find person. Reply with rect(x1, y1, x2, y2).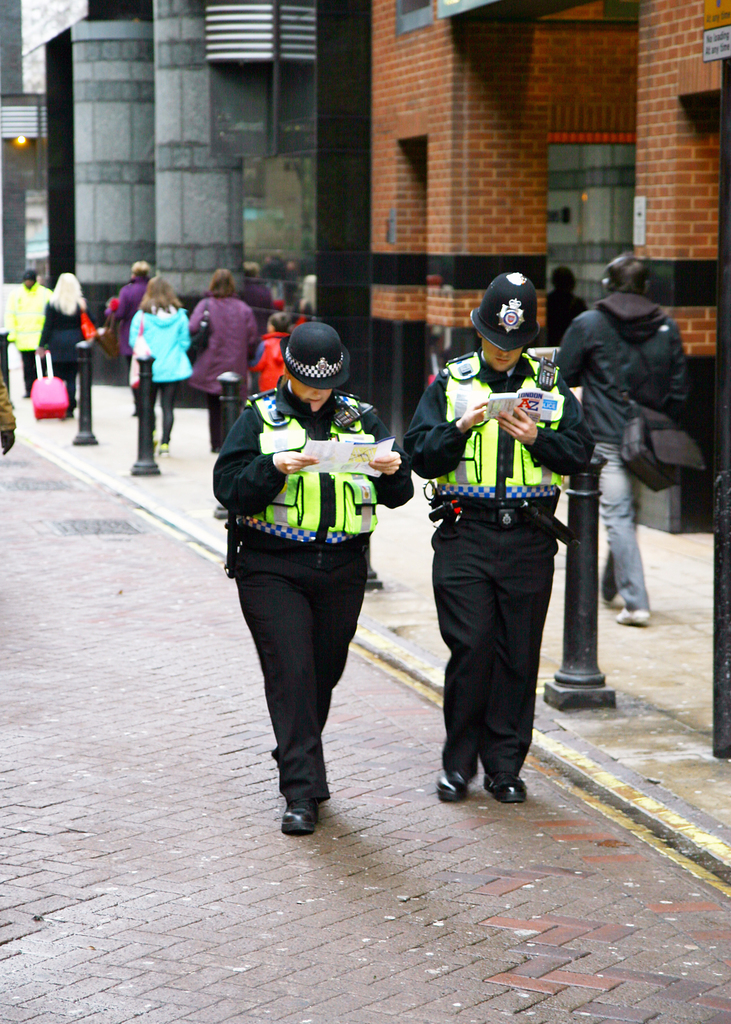
rect(188, 273, 264, 420).
